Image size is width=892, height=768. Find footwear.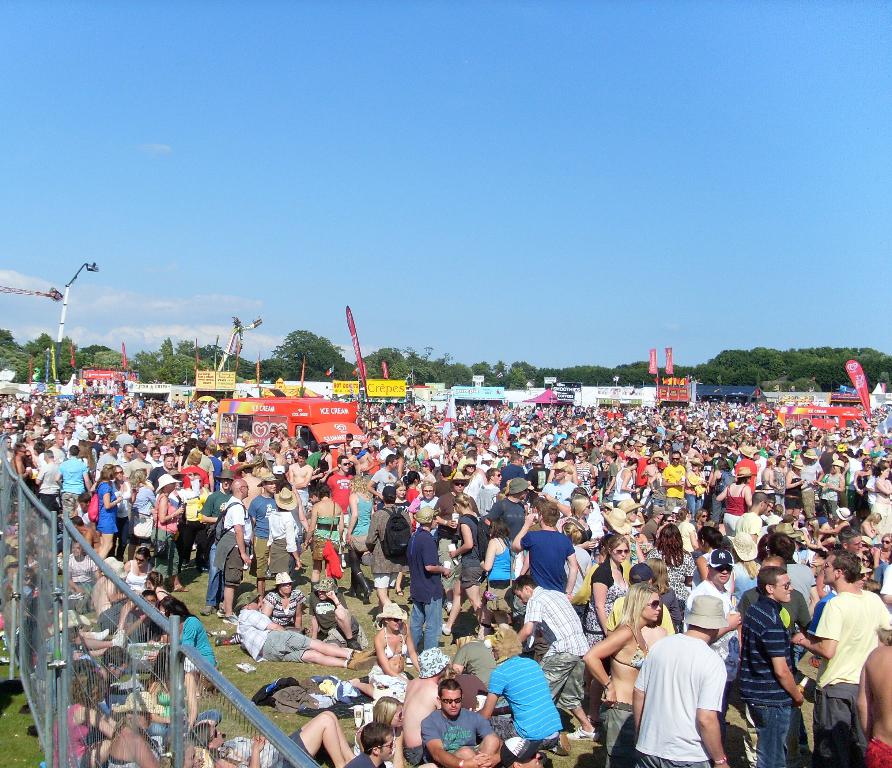
region(549, 734, 571, 758).
